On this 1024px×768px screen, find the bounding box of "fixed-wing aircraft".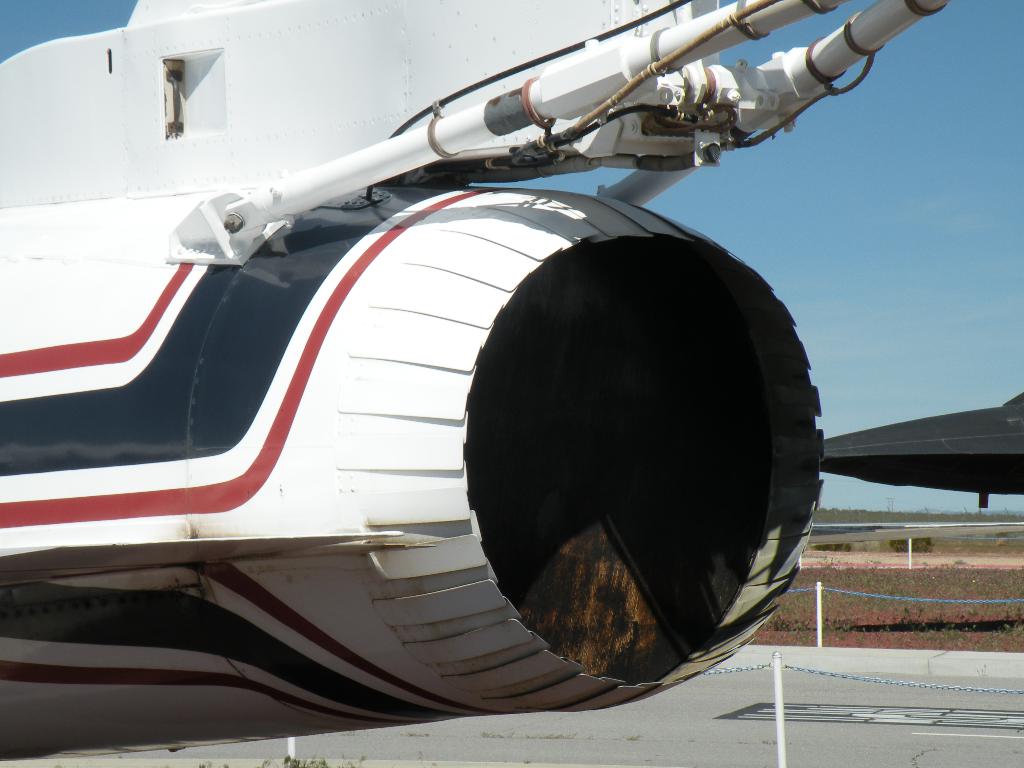
Bounding box: (x1=819, y1=388, x2=1023, y2=496).
